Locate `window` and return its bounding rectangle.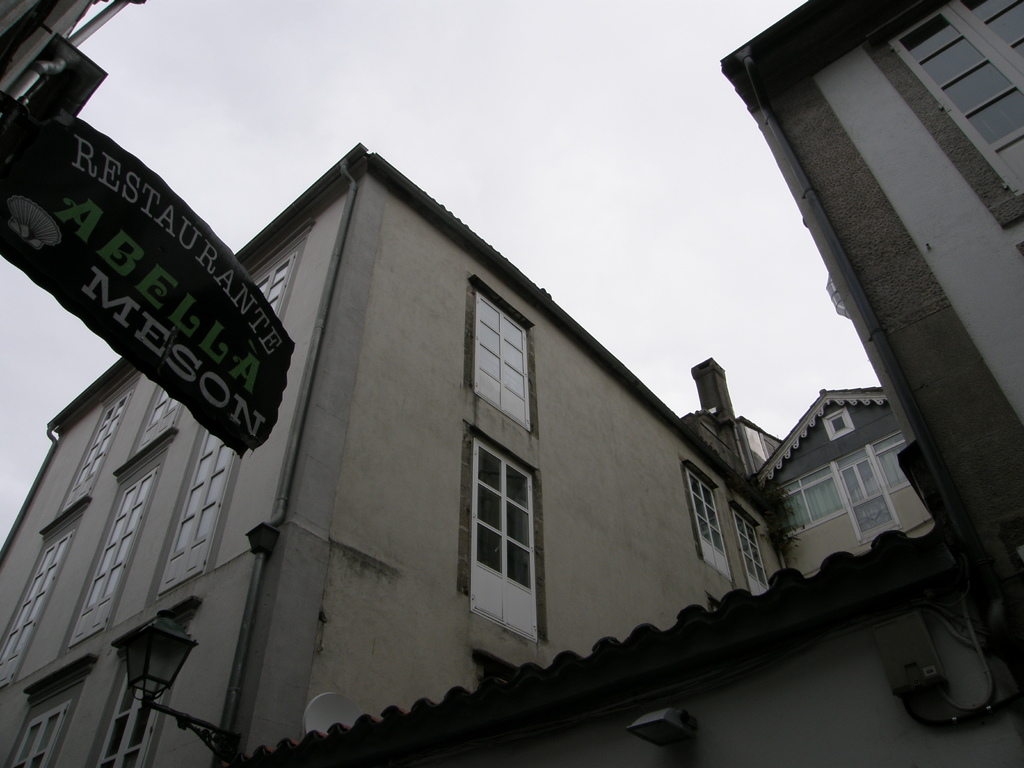
{"x1": 152, "y1": 384, "x2": 173, "y2": 420}.
